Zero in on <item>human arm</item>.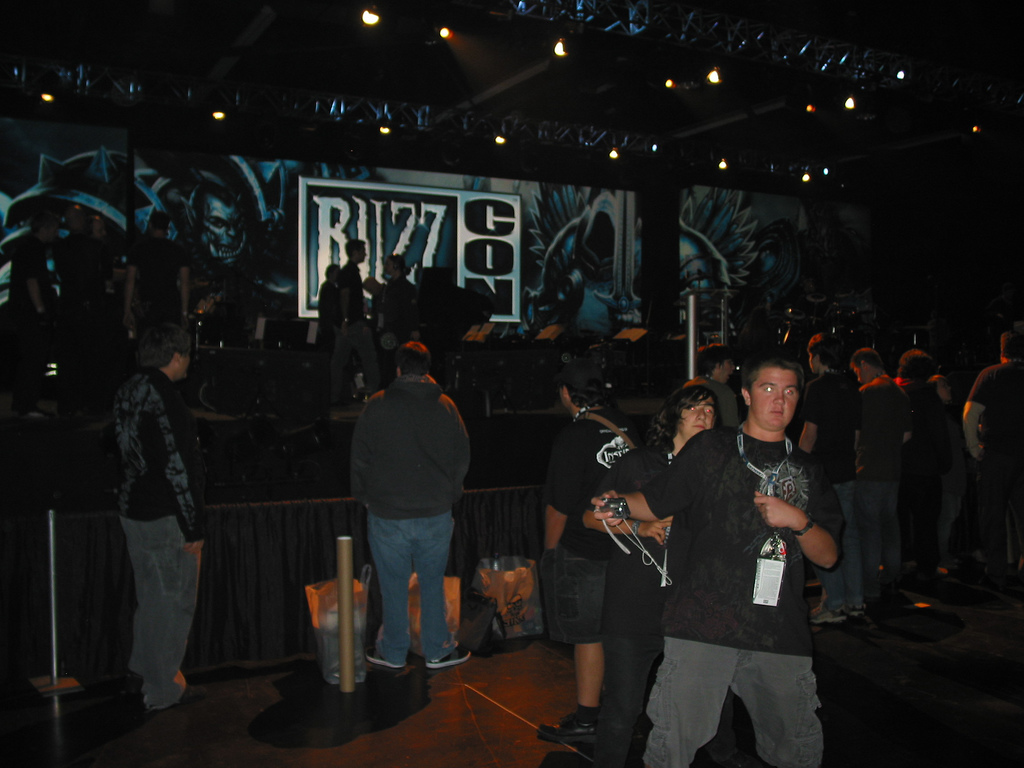
Zeroed in: x1=948 y1=406 x2=953 y2=464.
